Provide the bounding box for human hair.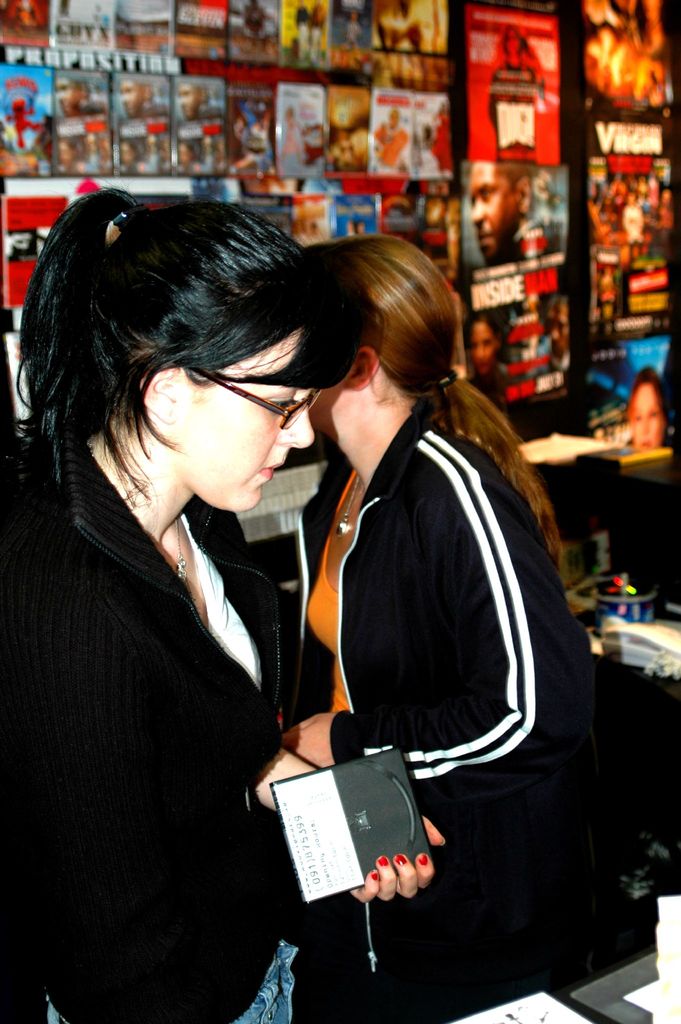
x1=471 y1=305 x2=506 y2=346.
